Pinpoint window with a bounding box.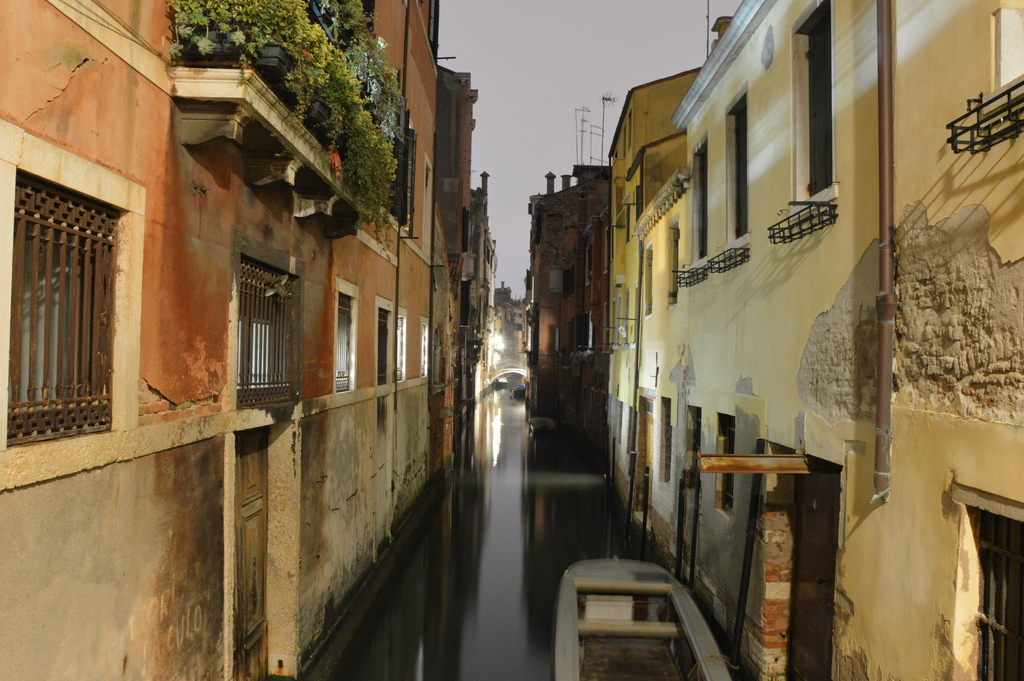
x1=655, y1=397, x2=674, y2=487.
